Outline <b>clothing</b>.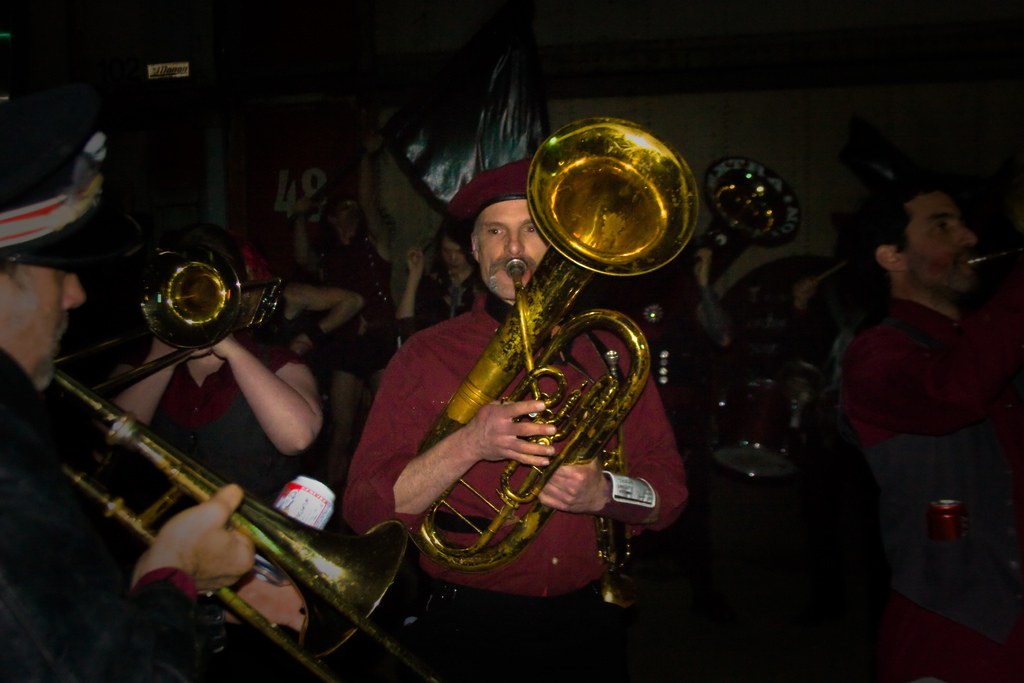
Outline: (left=340, top=299, right=696, bottom=645).
